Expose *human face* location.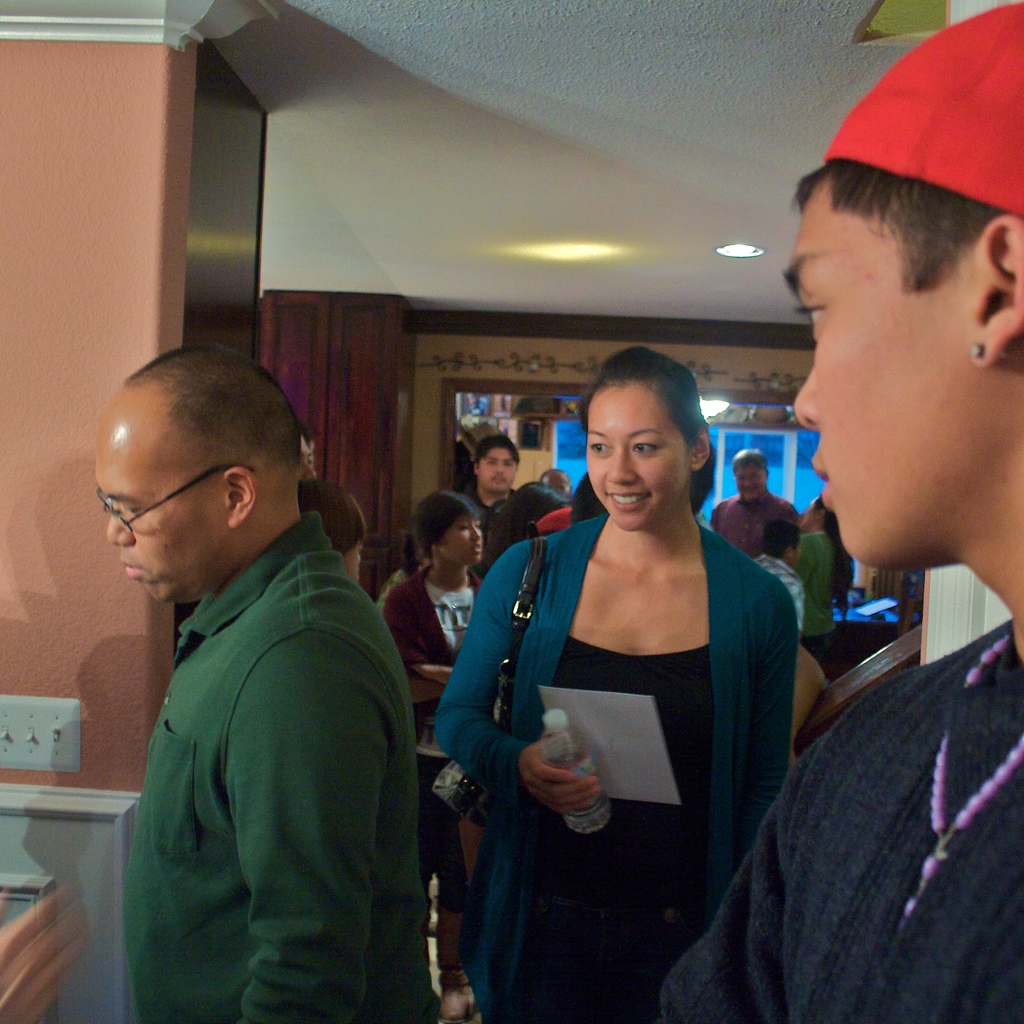
Exposed at x1=798 y1=499 x2=819 y2=527.
